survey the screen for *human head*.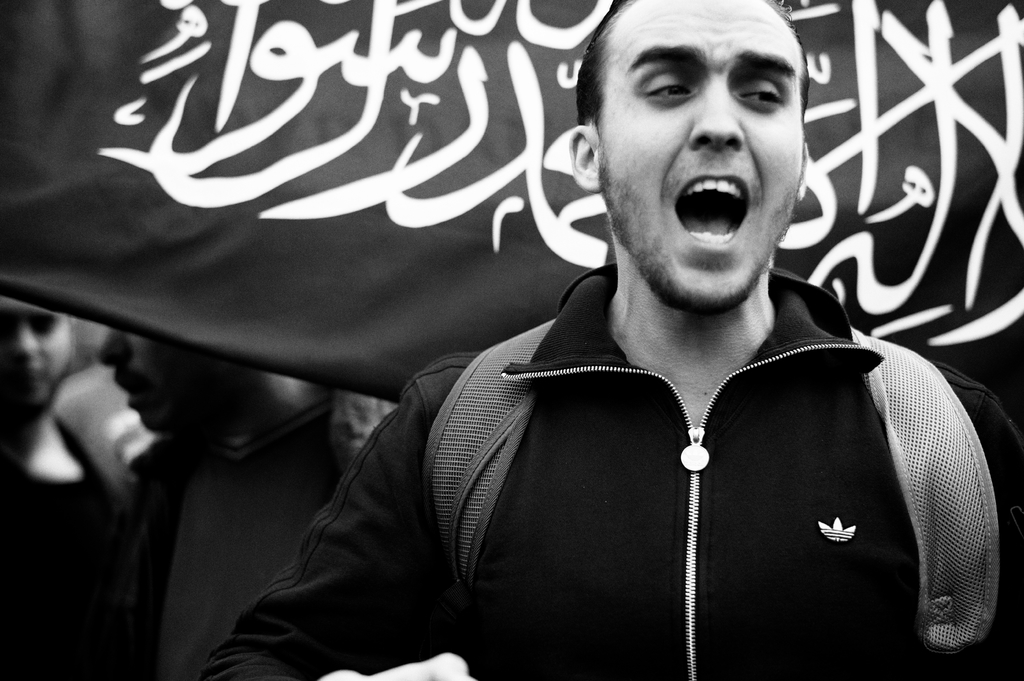
Survey found: [580,0,841,286].
